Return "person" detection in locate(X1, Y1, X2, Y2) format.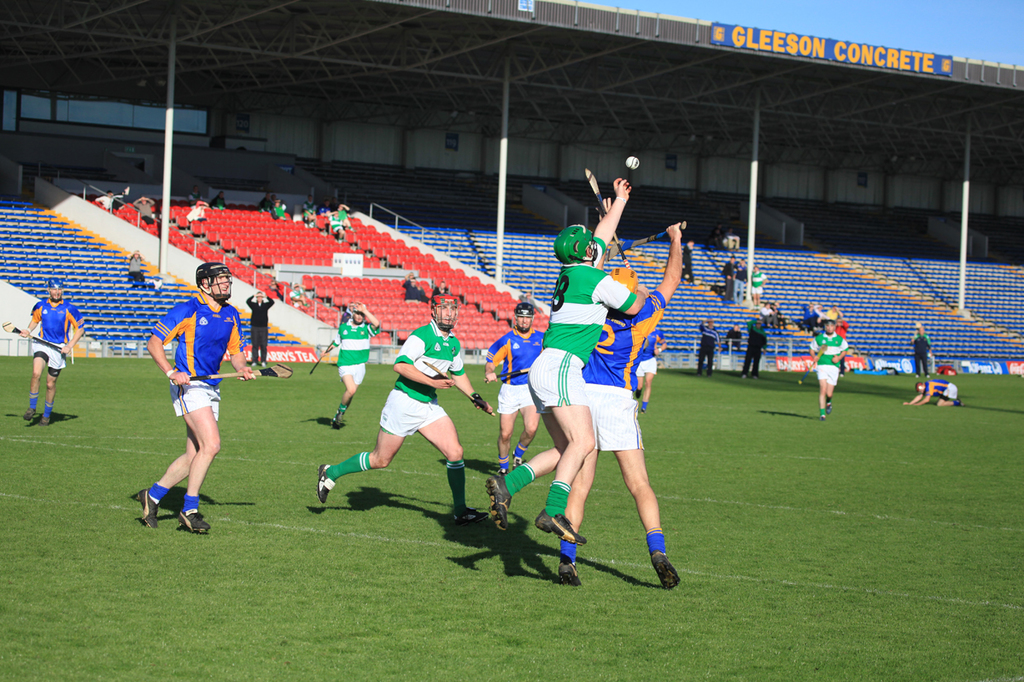
locate(914, 323, 939, 376).
